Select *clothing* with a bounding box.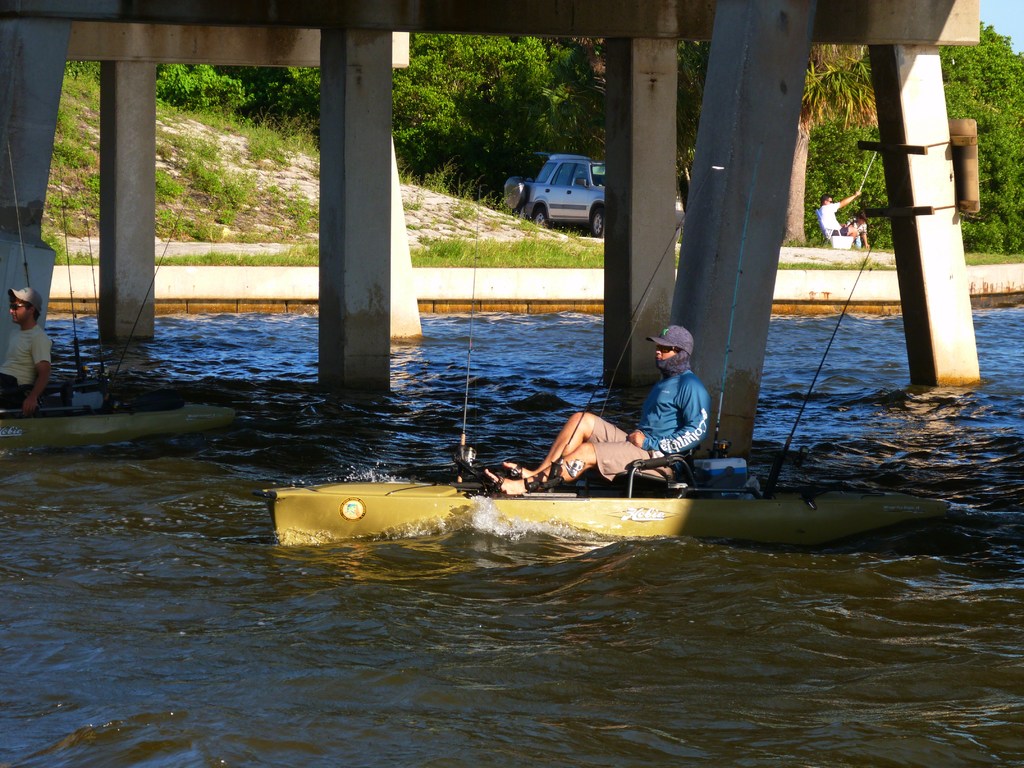
[left=0, top=324, right=52, bottom=413].
